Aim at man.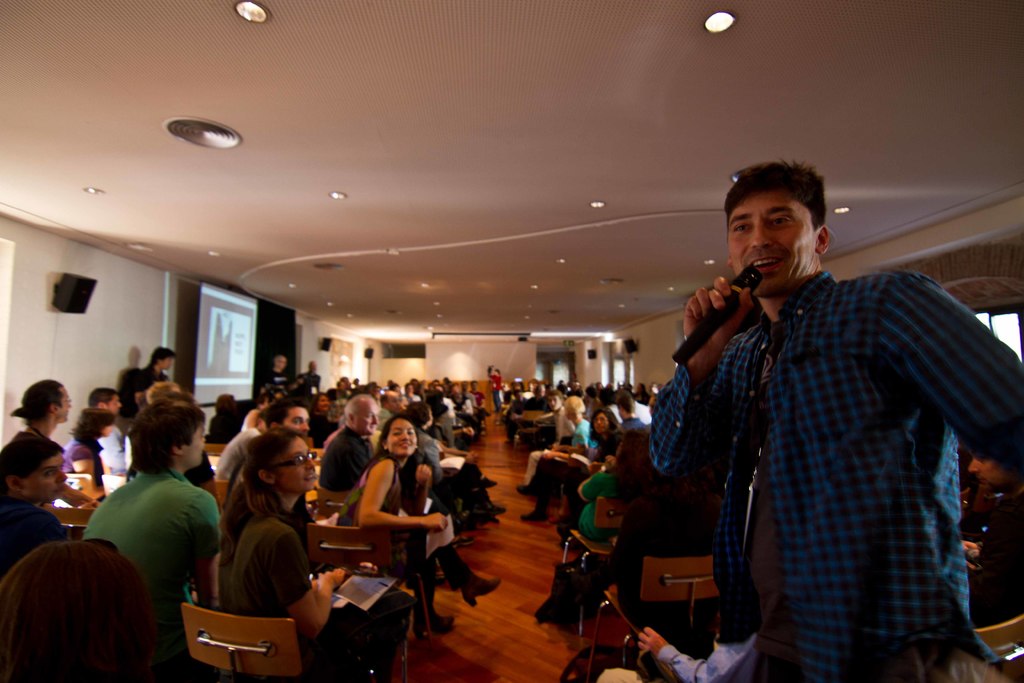
Aimed at locate(375, 390, 404, 433).
